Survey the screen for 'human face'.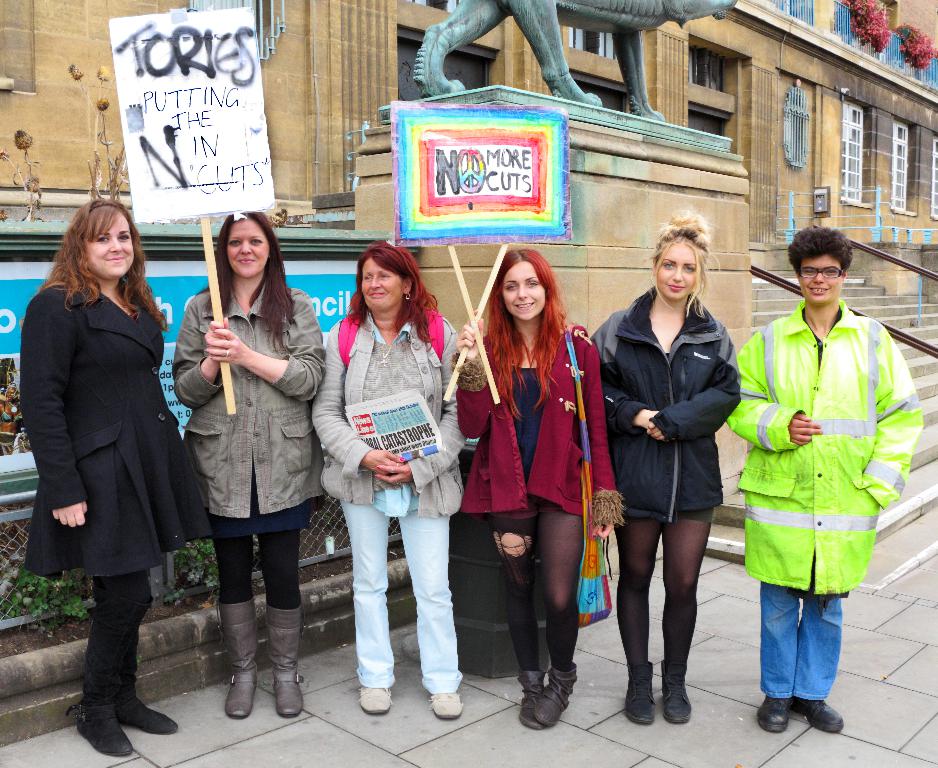
Survey found: [left=222, top=218, right=270, bottom=277].
